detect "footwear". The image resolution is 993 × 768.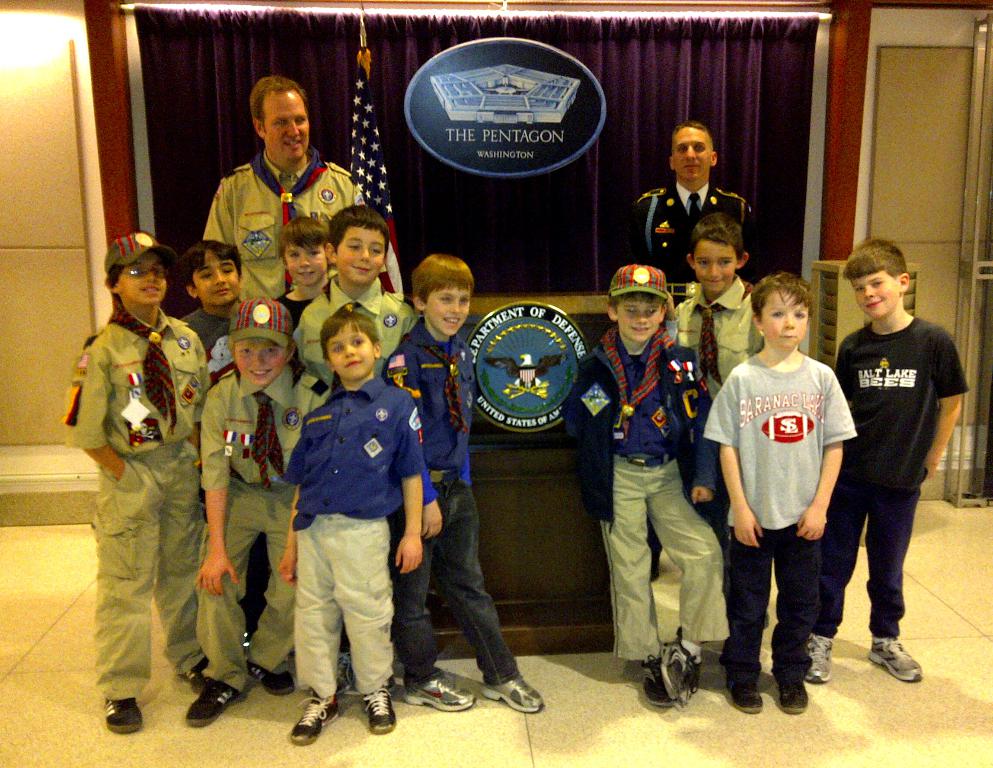
780,662,811,715.
